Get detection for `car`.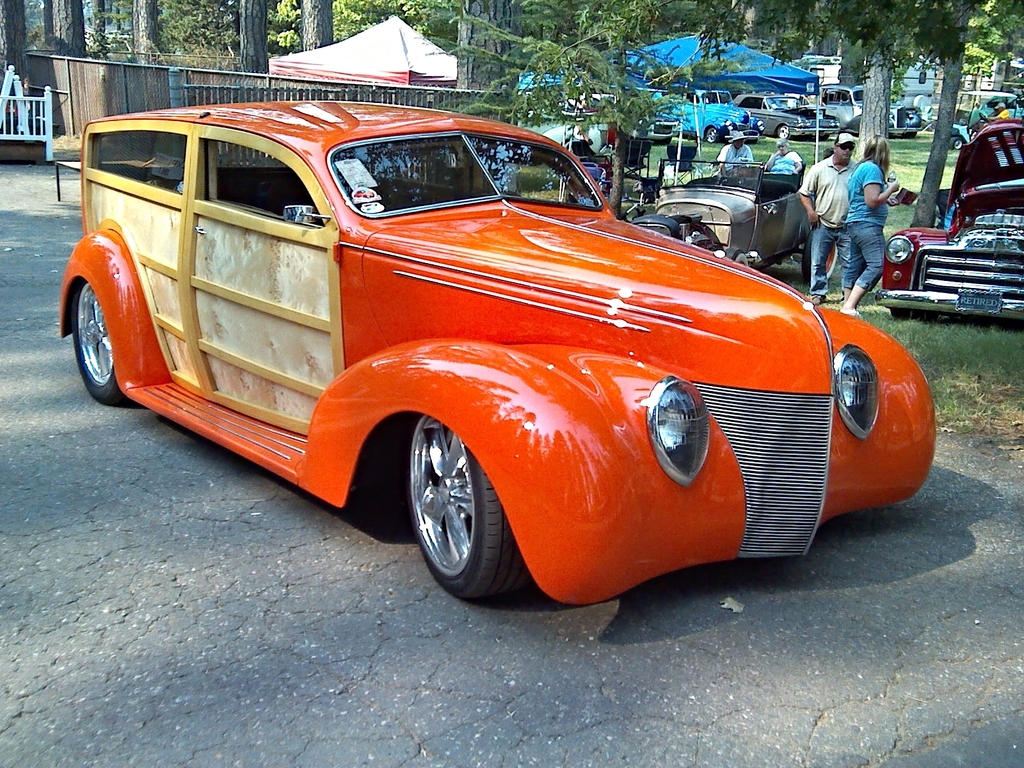
Detection: select_region(54, 109, 954, 604).
